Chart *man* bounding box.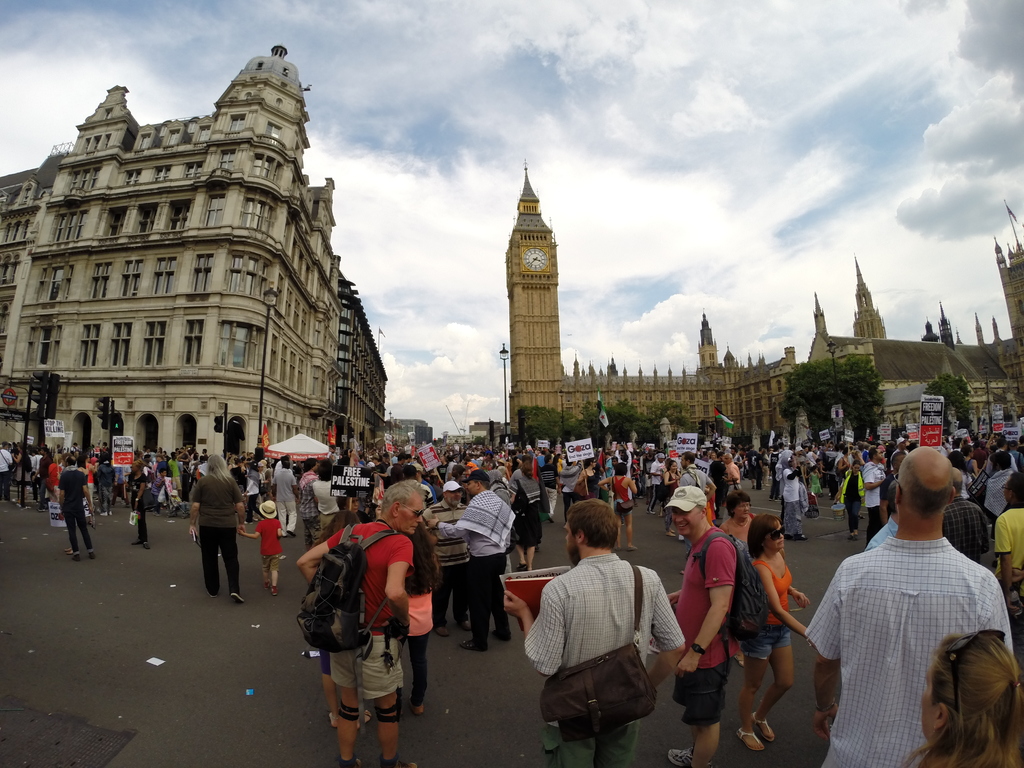
Charted: [x1=864, y1=447, x2=890, y2=539].
